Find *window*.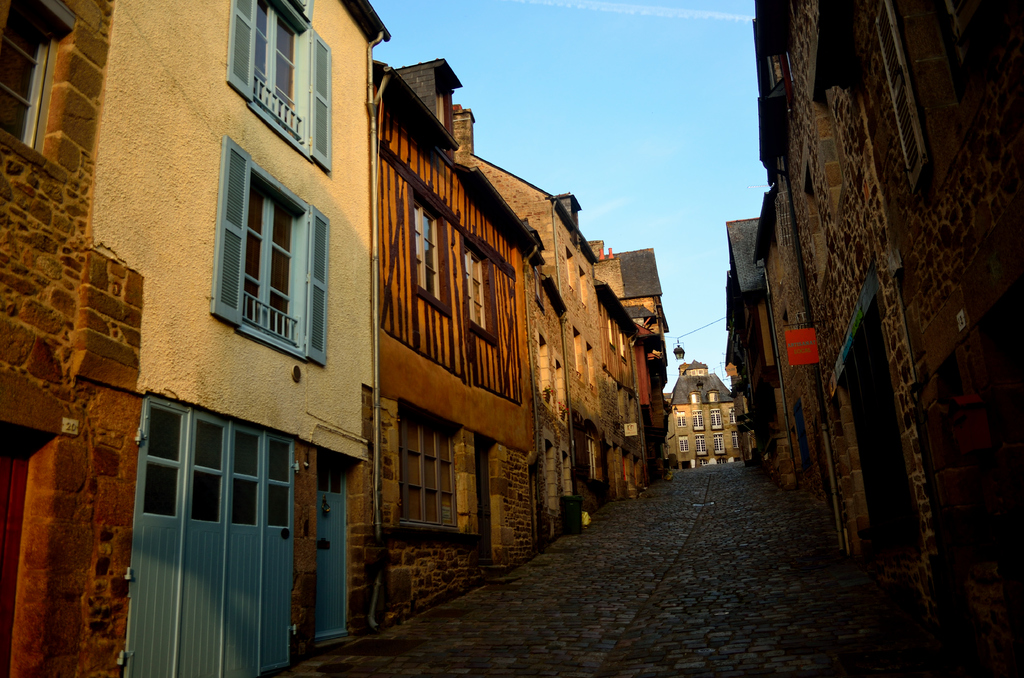
(left=715, top=434, right=725, bottom=455).
